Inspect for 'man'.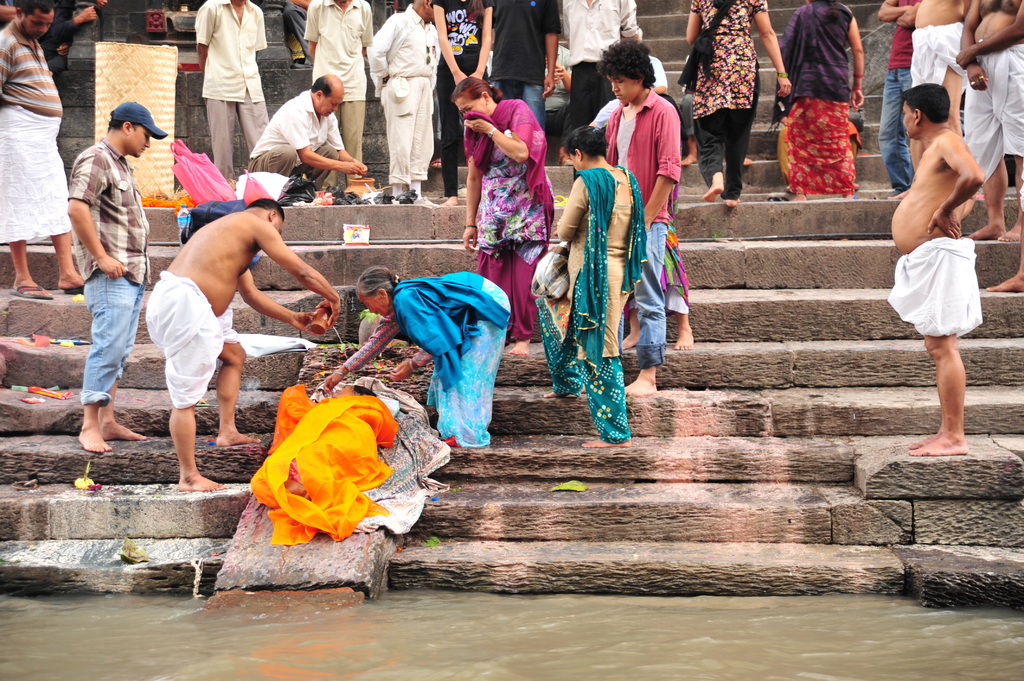
Inspection: bbox=(366, 0, 444, 204).
